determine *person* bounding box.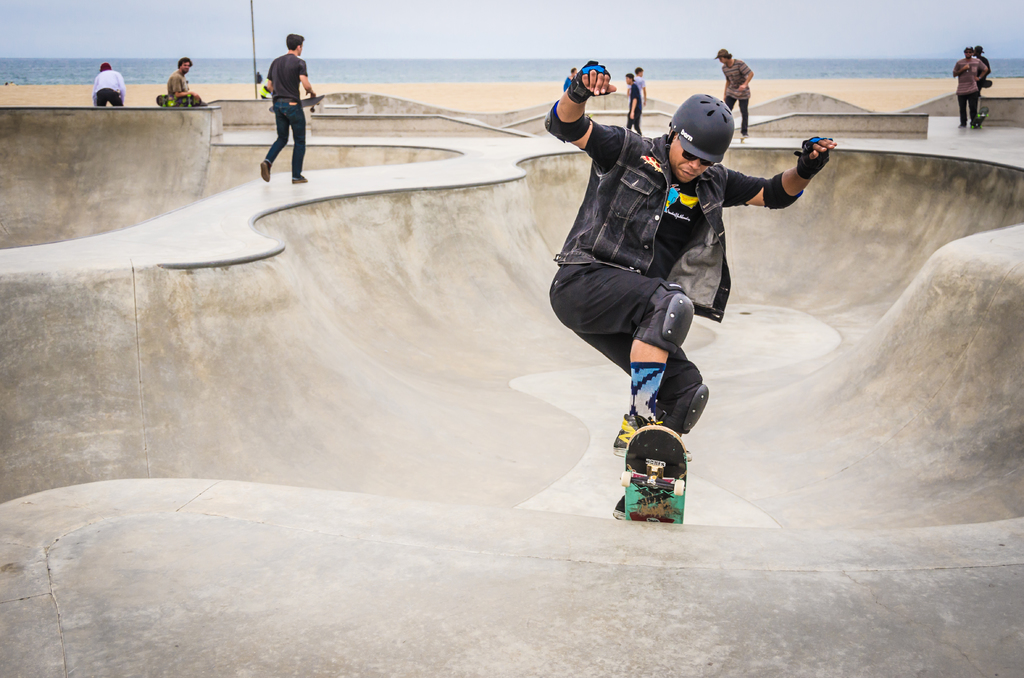
Determined: box(258, 33, 320, 183).
